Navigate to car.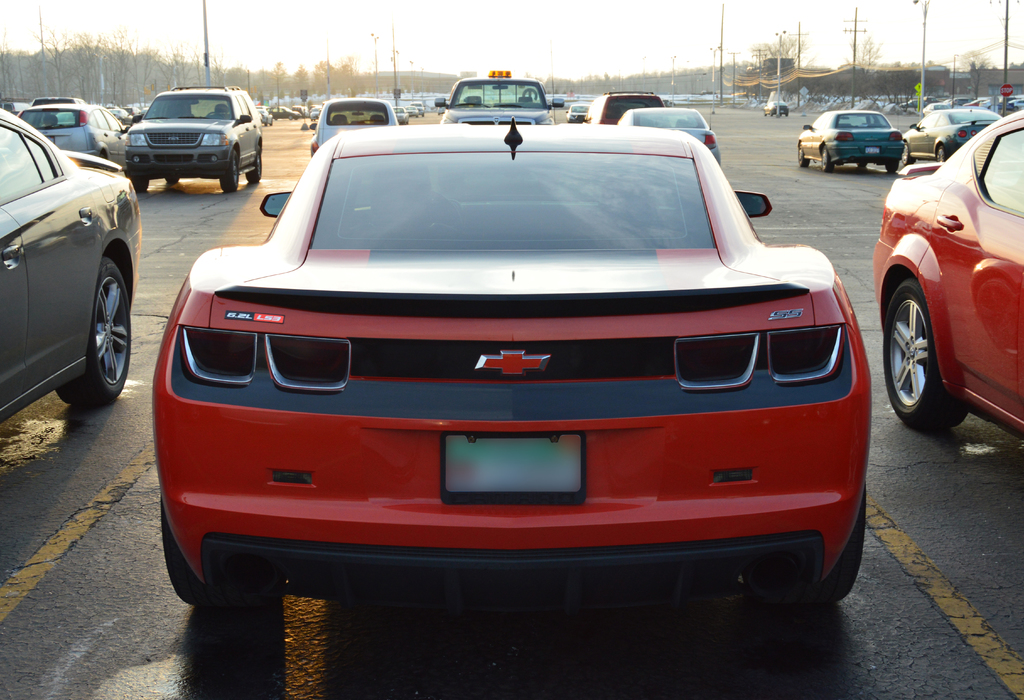
Navigation target: 872 111 1023 445.
